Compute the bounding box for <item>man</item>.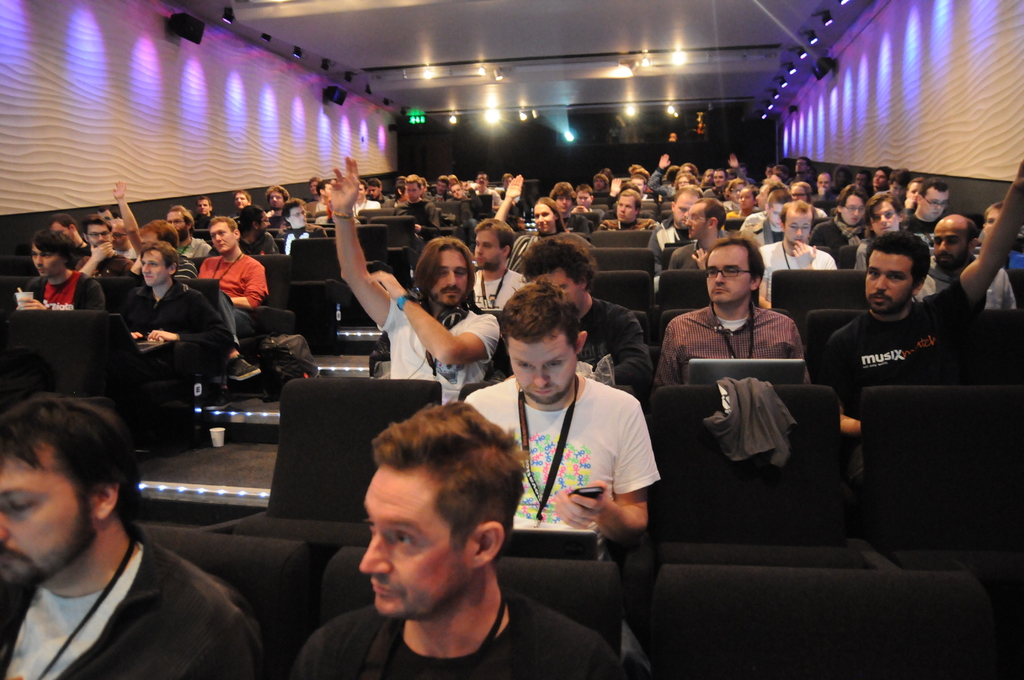
(191,195,212,231).
